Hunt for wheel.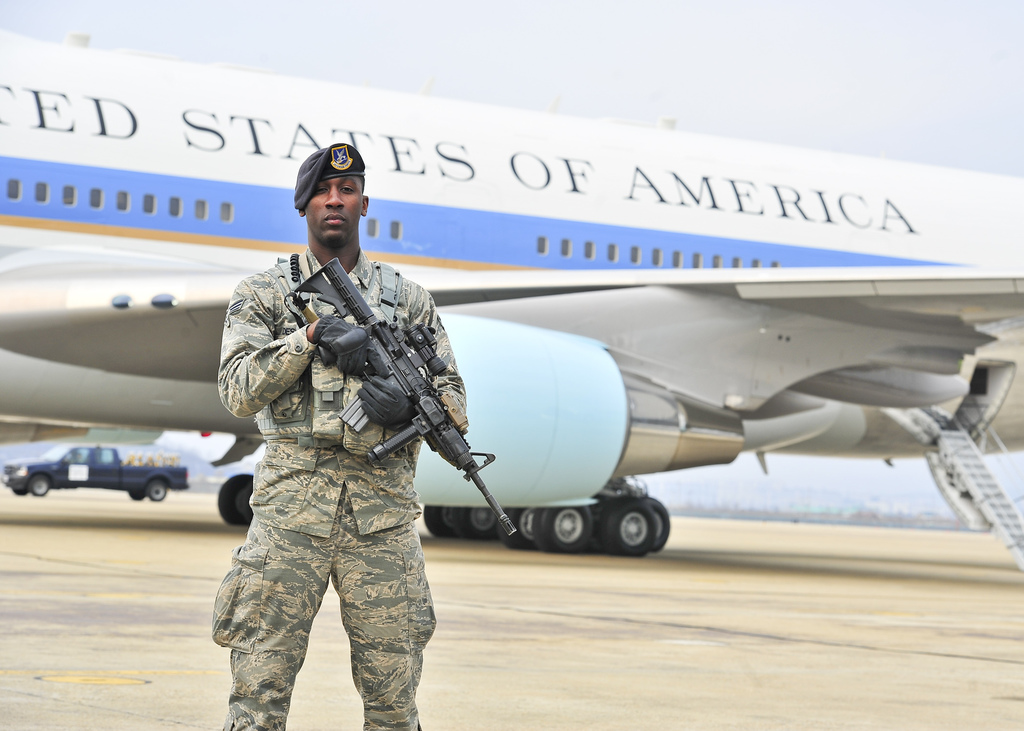
Hunted down at {"x1": 600, "y1": 501, "x2": 653, "y2": 558}.
